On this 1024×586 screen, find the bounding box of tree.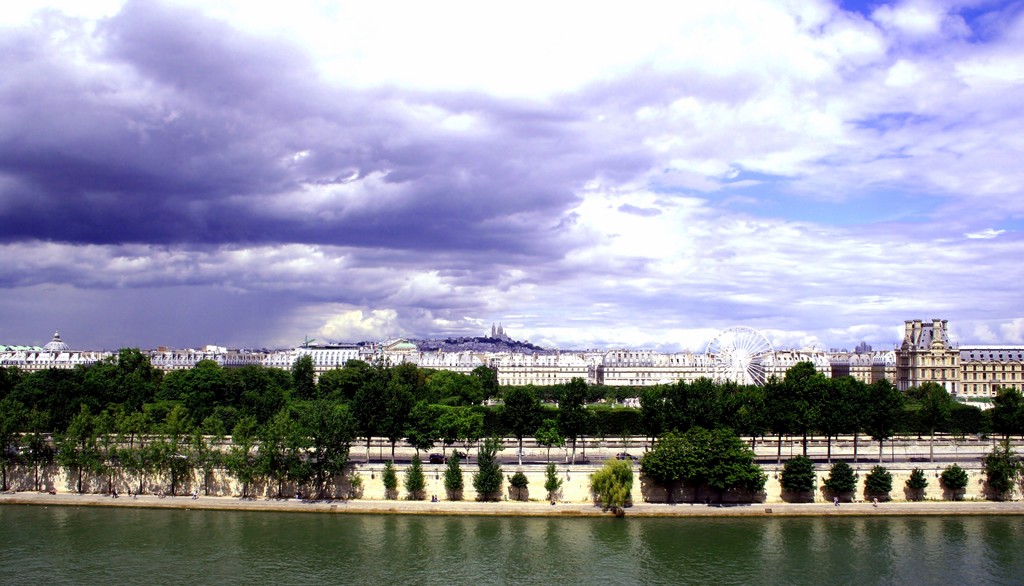
Bounding box: {"left": 783, "top": 361, "right": 828, "bottom": 429}.
